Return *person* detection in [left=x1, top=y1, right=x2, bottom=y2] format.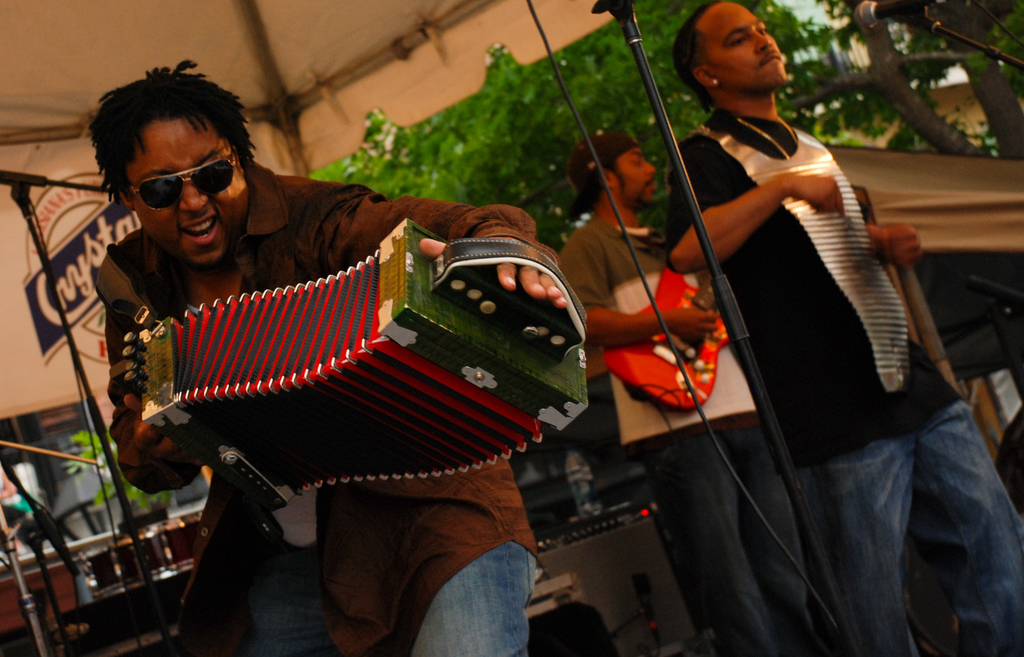
[left=662, top=0, right=1023, bottom=656].
